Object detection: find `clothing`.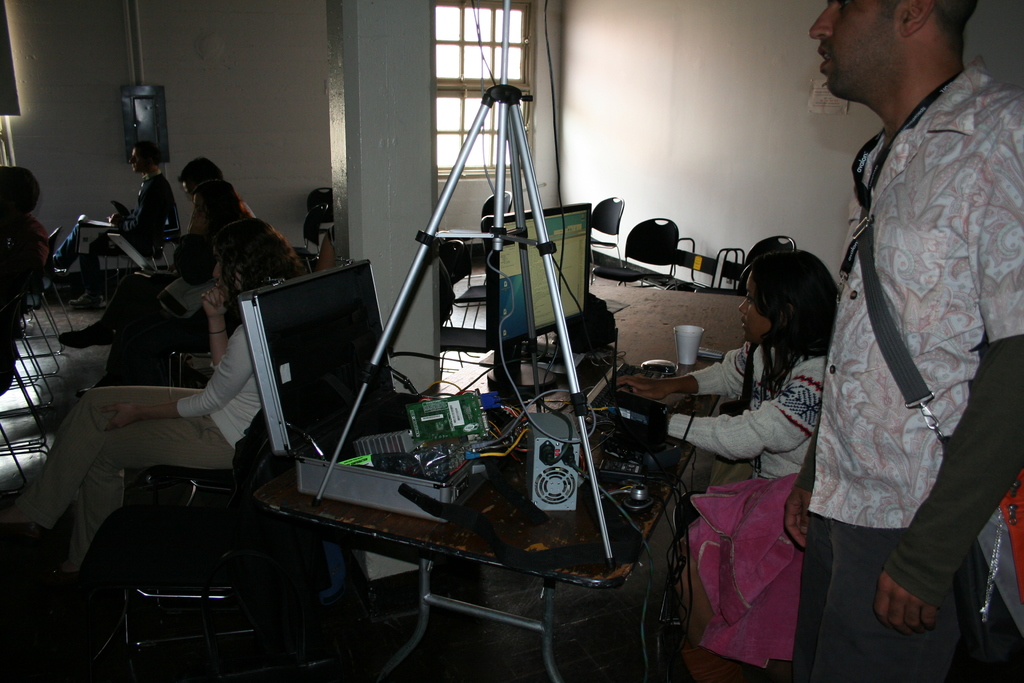
box(53, 178, 172, 295).
